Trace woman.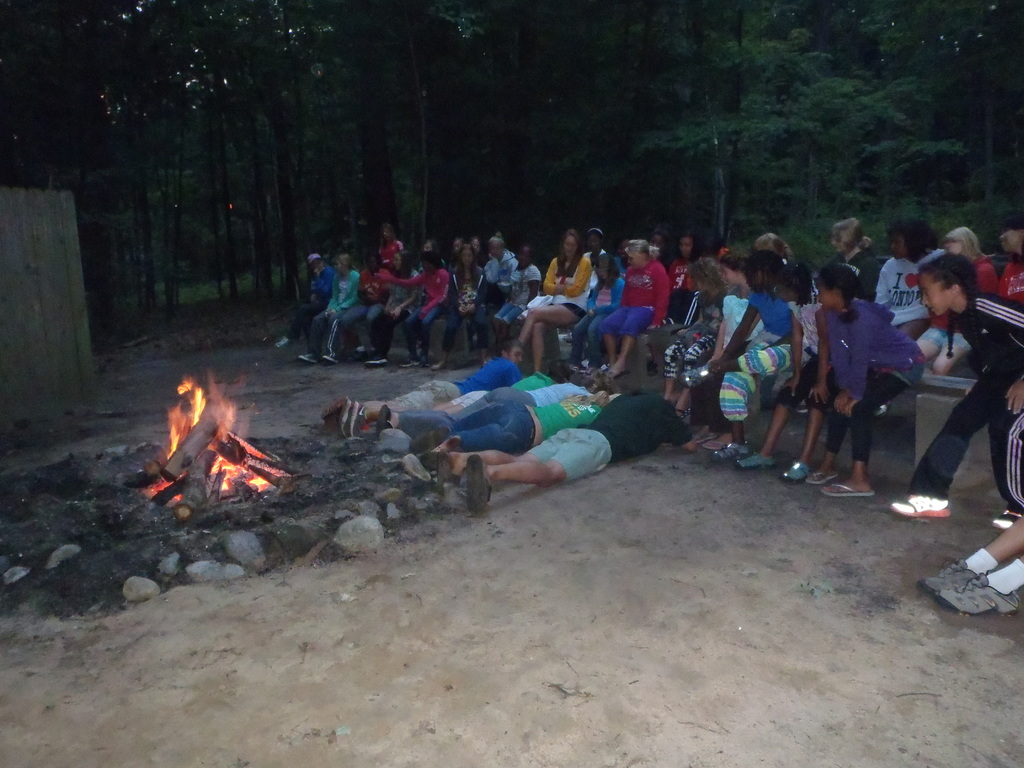
Traced to (344, 361, 573, 440).
